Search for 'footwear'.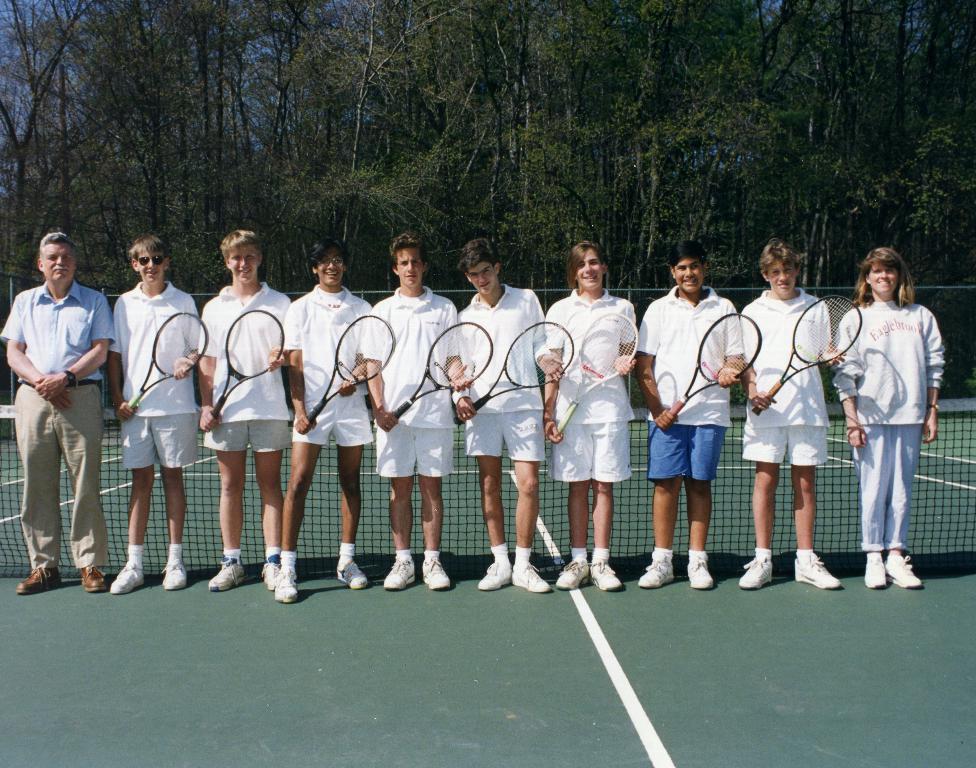
Found at <region>419, 550, 448, 588</region>.
